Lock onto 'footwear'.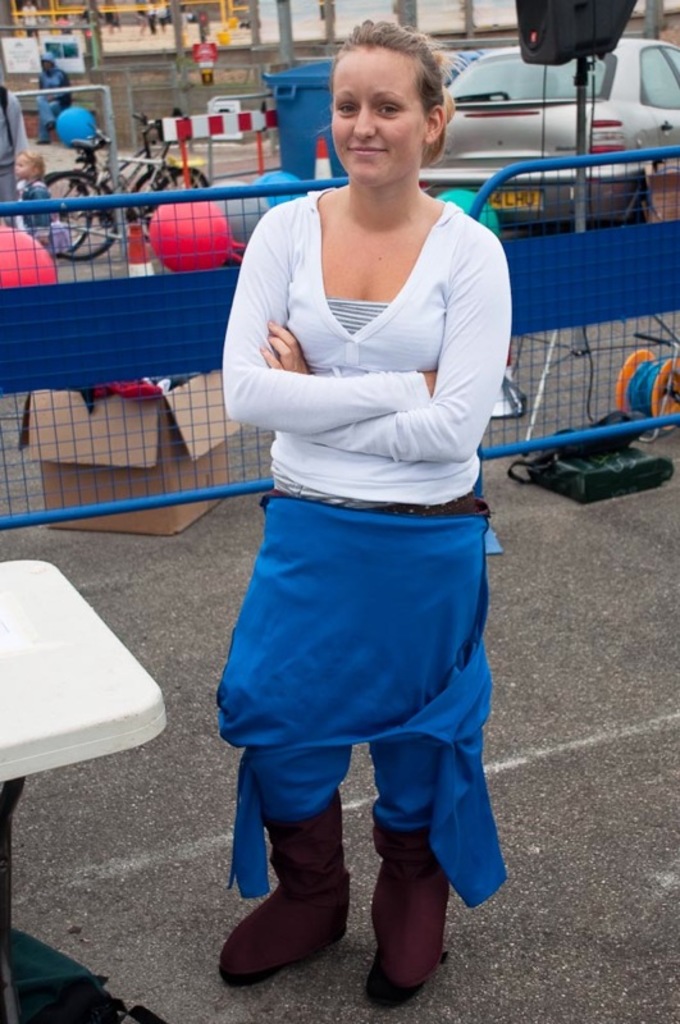
Locked: BBox(373, 837, 455, 996).
